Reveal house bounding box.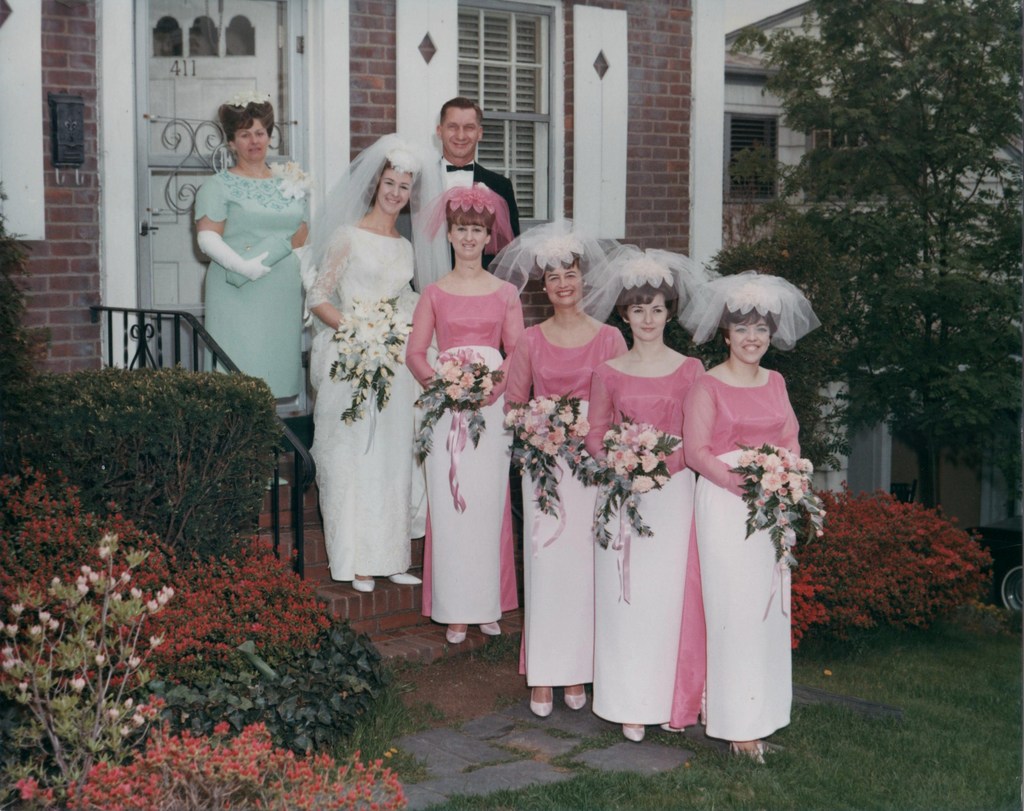
Revealed: crop(0, 0, 732, 664).
